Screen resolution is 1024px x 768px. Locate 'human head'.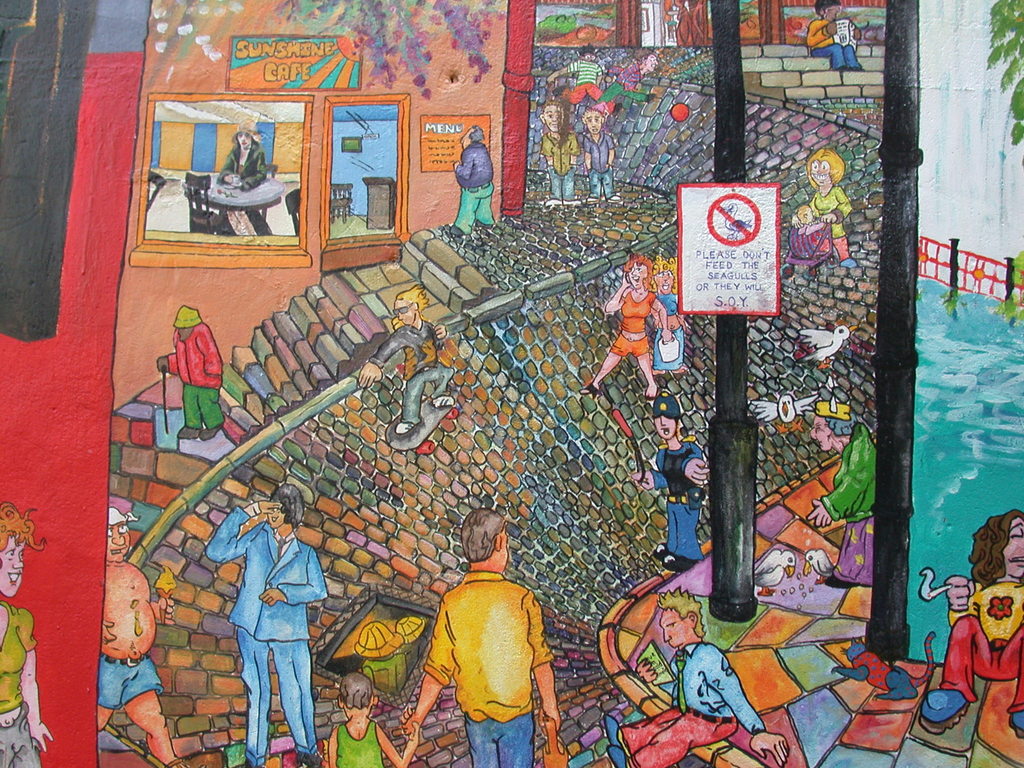
652 398 682 442.
